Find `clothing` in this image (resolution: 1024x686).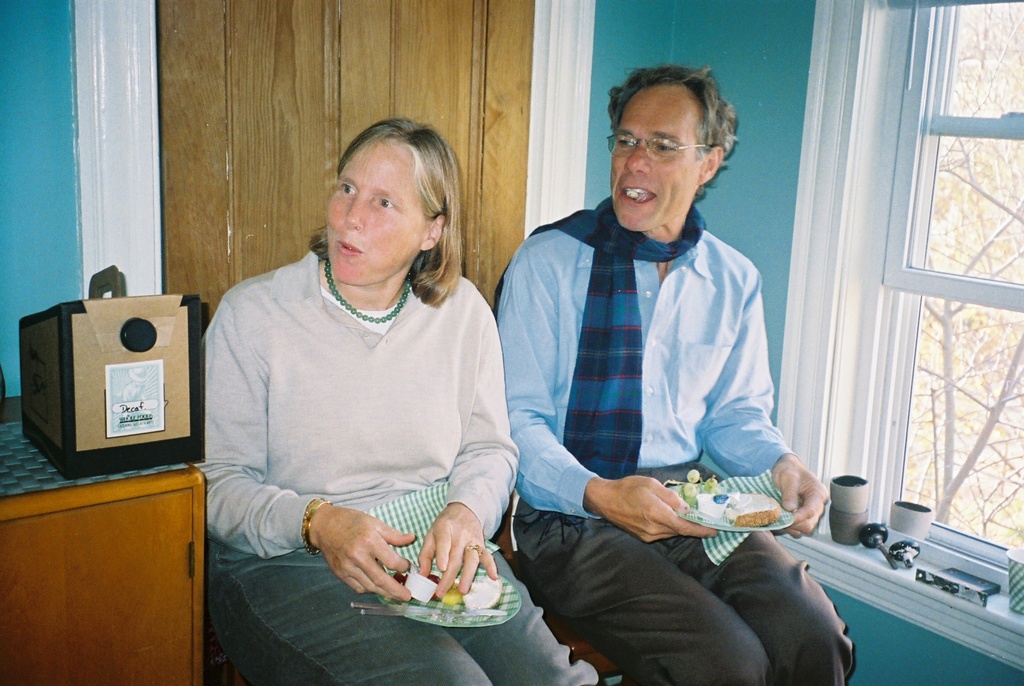
(x1=508, y1=513, x2=855, y2=685).
